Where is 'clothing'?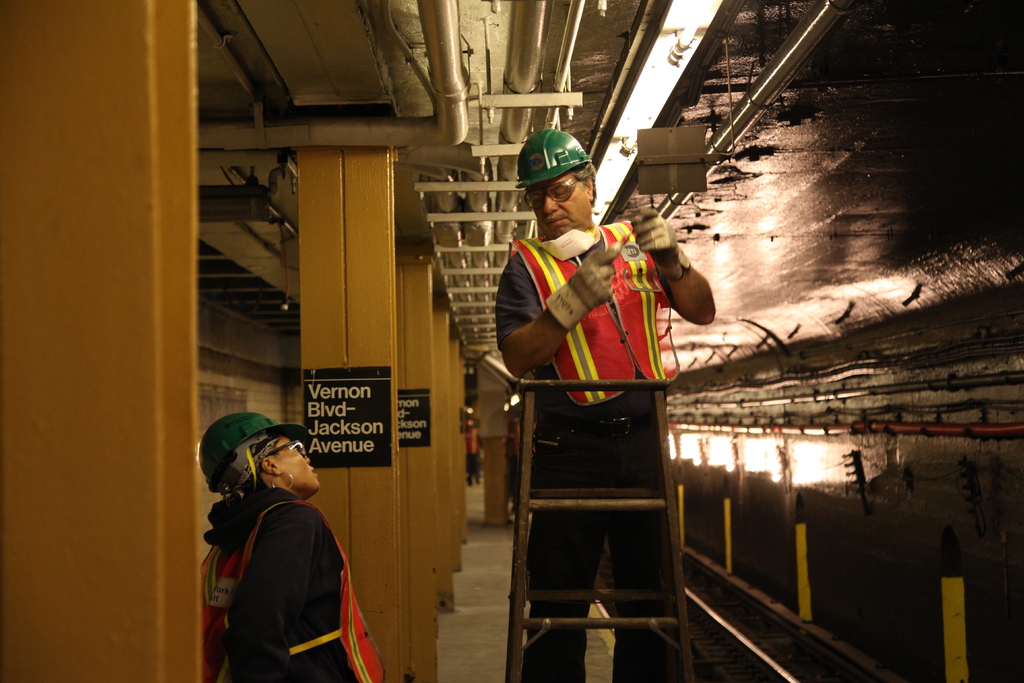
l=196, t=486, r=391, b=682.
